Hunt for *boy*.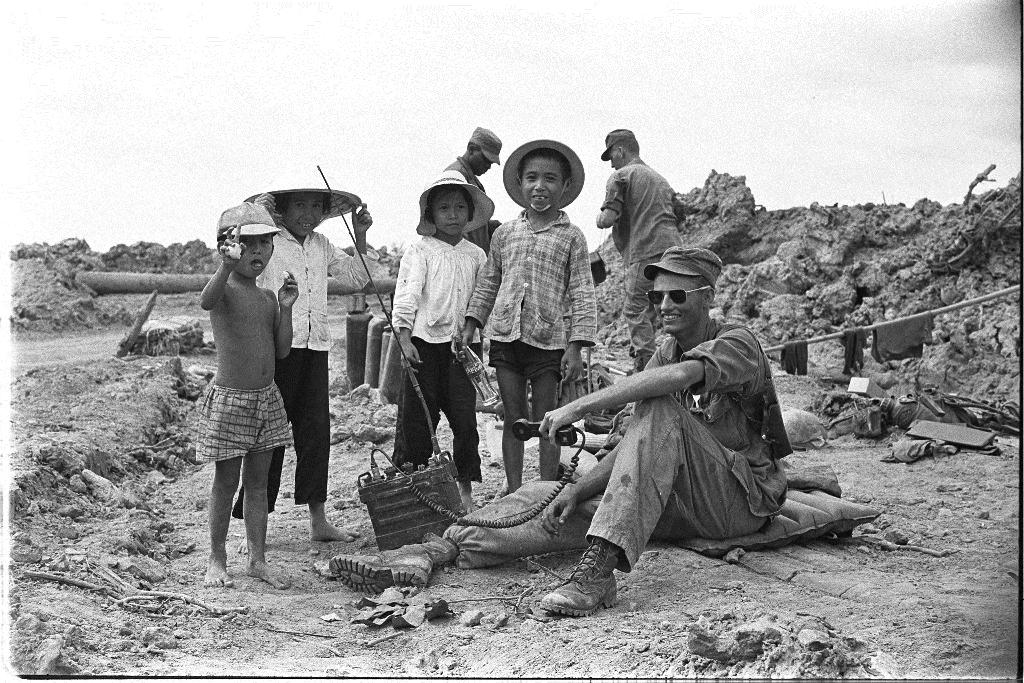
Hunted down at 476,135,608,471.
